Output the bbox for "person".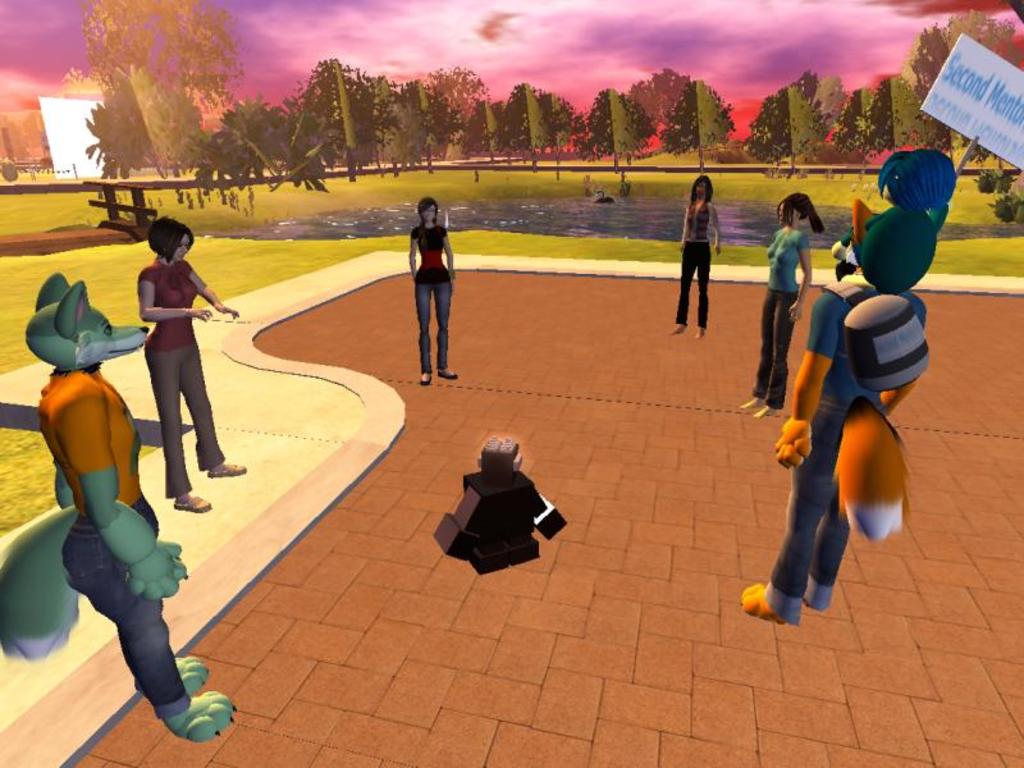
740 148 954 621.
